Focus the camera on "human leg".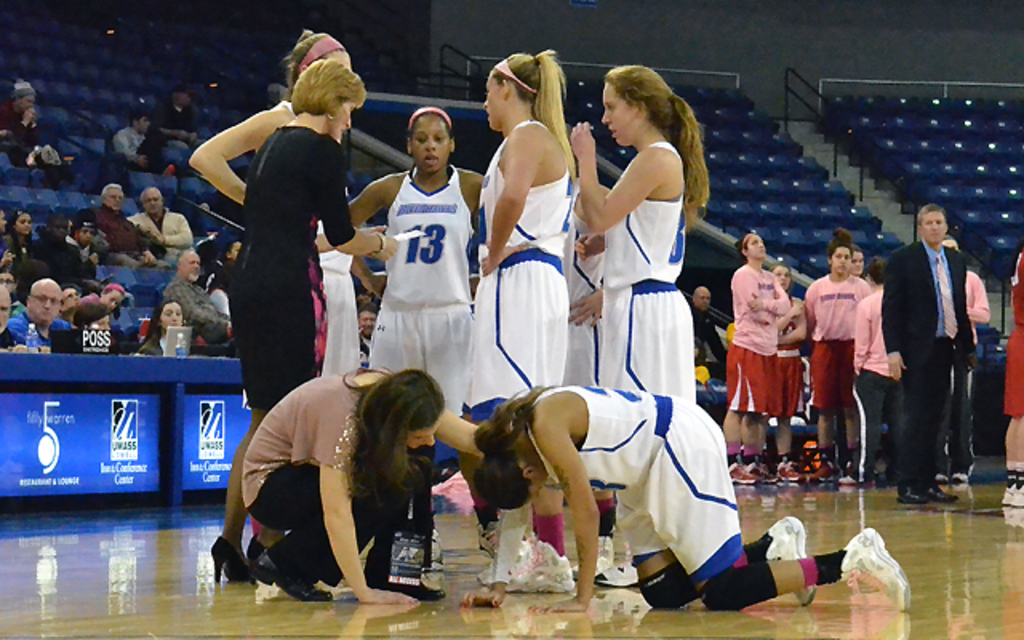
Focus region: {"left": 725, "top": 410, "right": 749, "bottom": 488}.
